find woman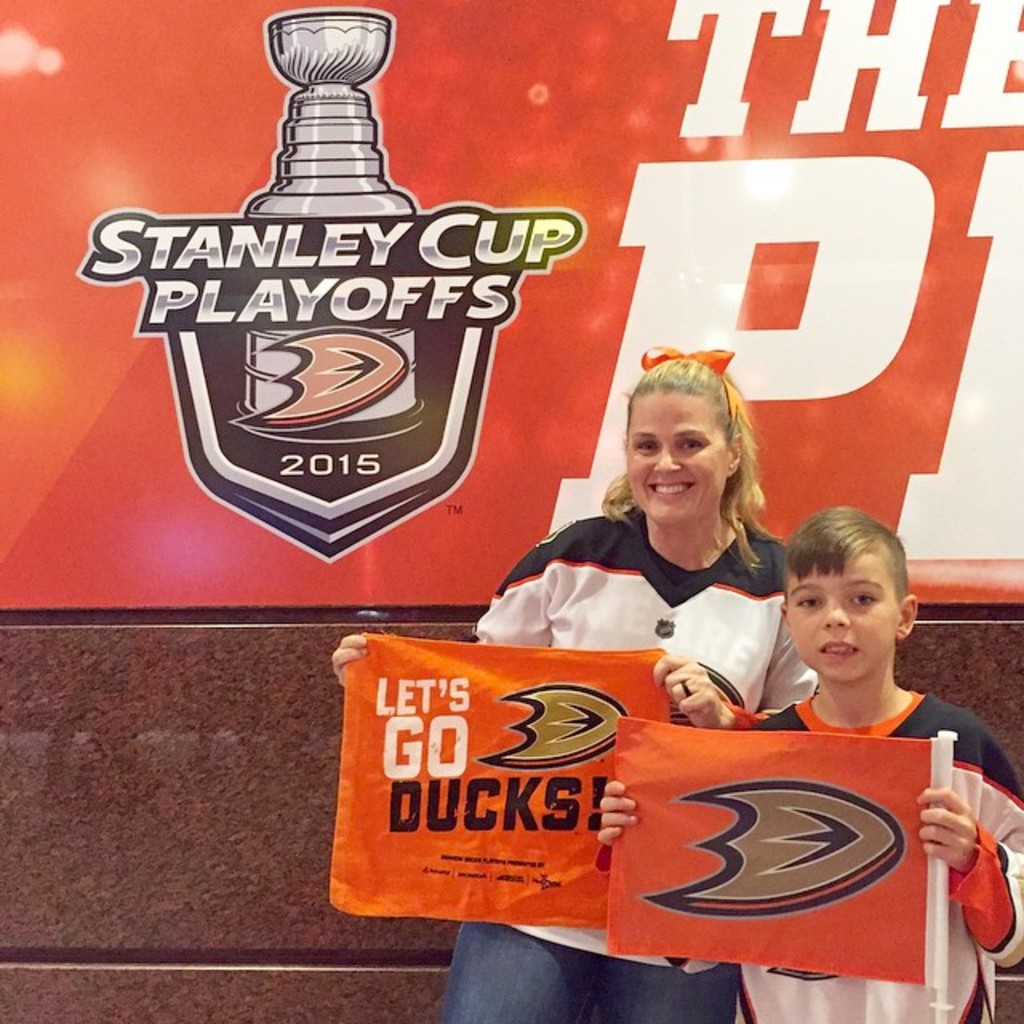
box=[331, 350, 816, 1022]
